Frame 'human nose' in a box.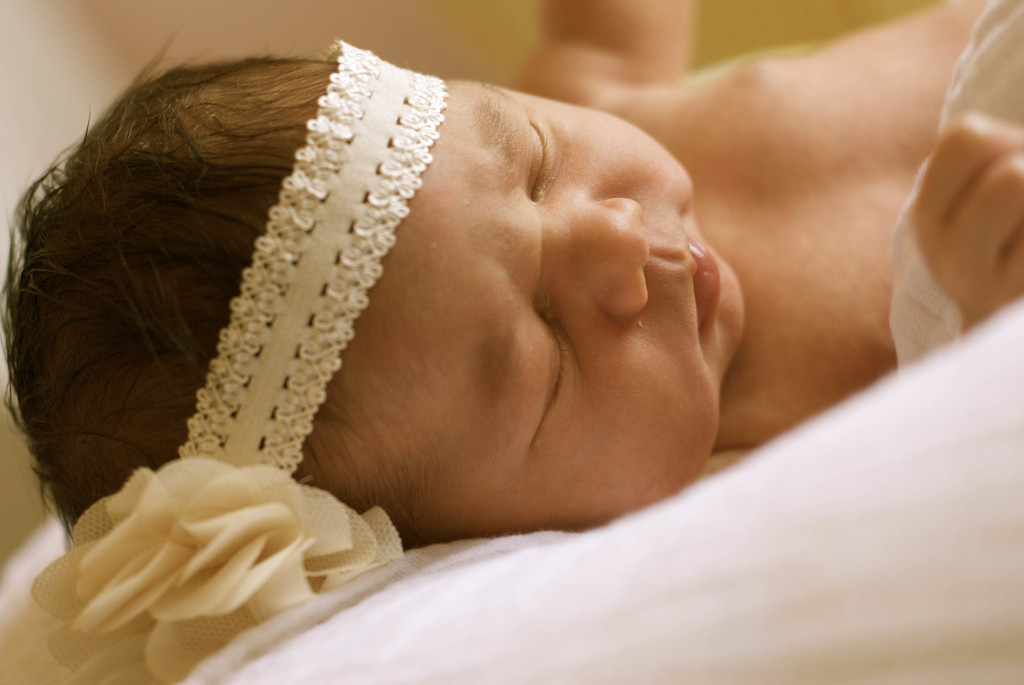
bbox=(536, 201, 649, 312).
